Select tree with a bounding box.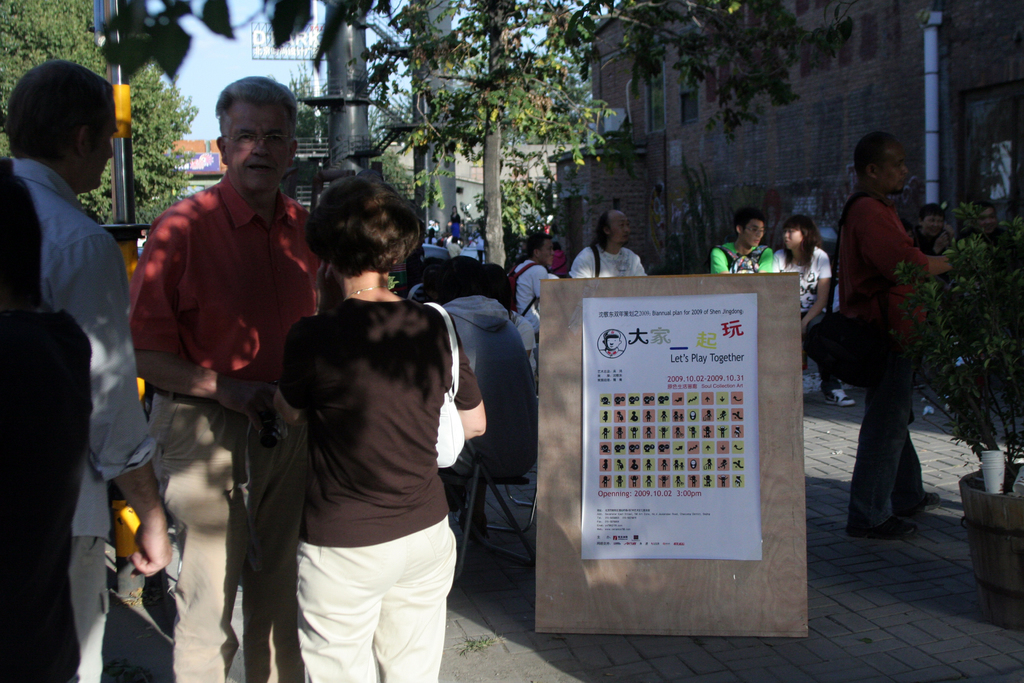
bbox=(567, 0, 851, 124).
